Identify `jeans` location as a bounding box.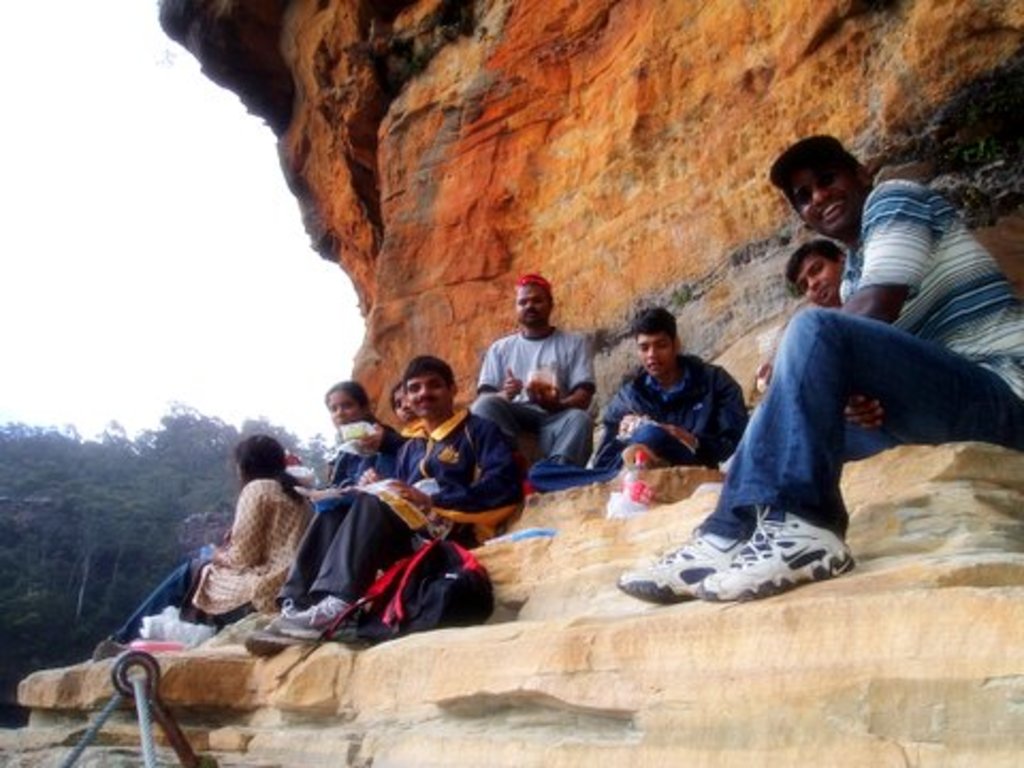
(left=111, top=559, right=186, bottom=642).
